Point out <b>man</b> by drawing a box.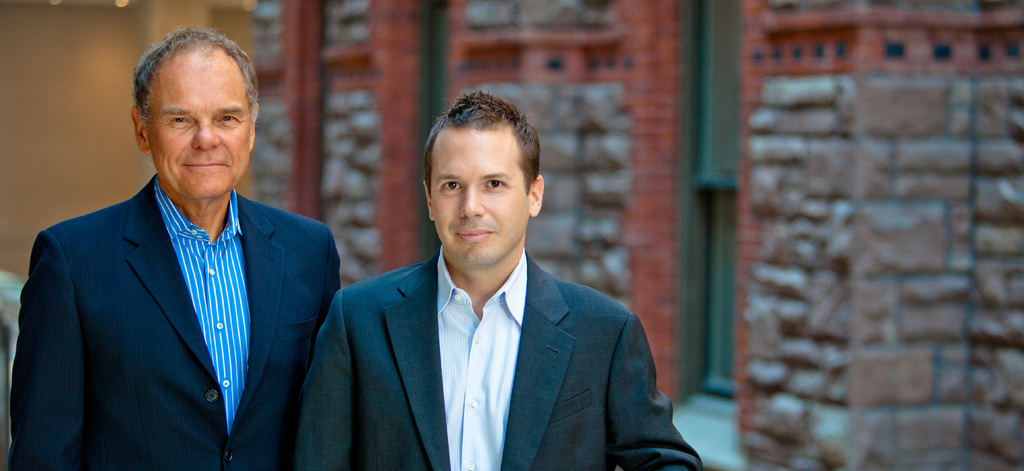
(295,88,710,470).
